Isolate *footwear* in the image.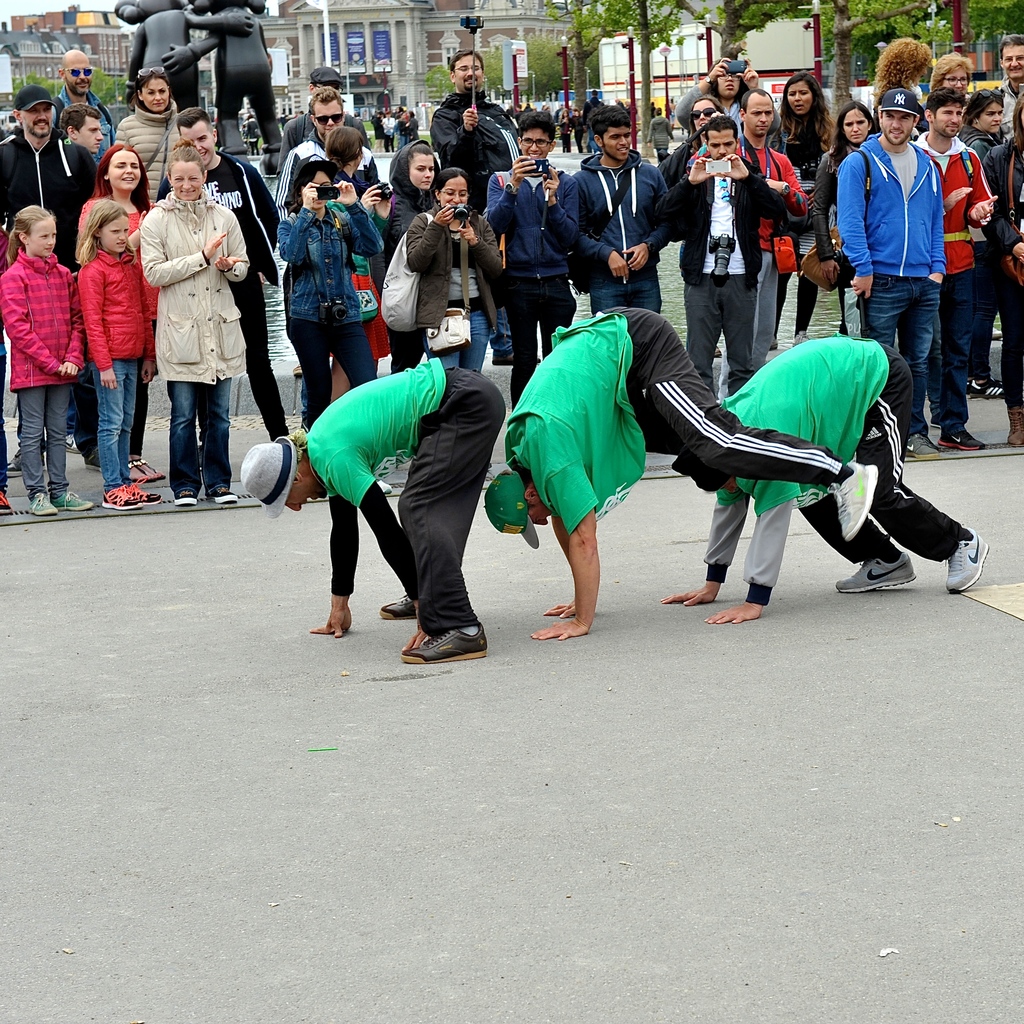
Isolated region: <region>27, 491, 57, 517</region>.
